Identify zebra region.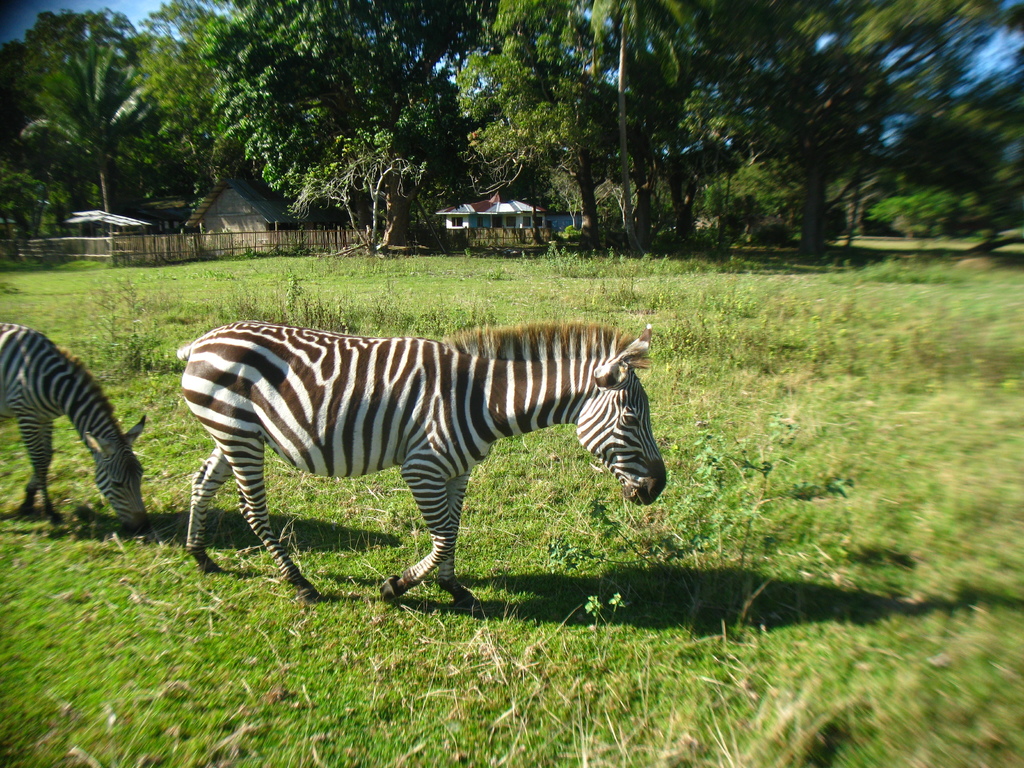
Region: (x1=173, y1=317, x2=668, y2=603).
